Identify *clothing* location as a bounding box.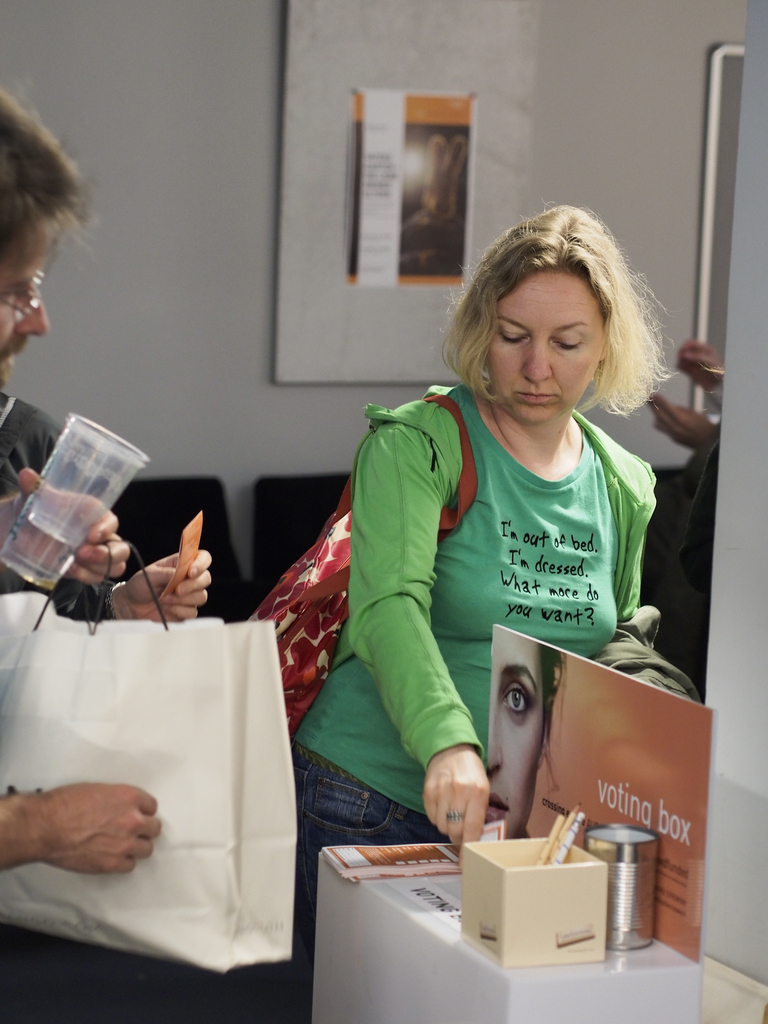
[291, 746, 438, 923].
